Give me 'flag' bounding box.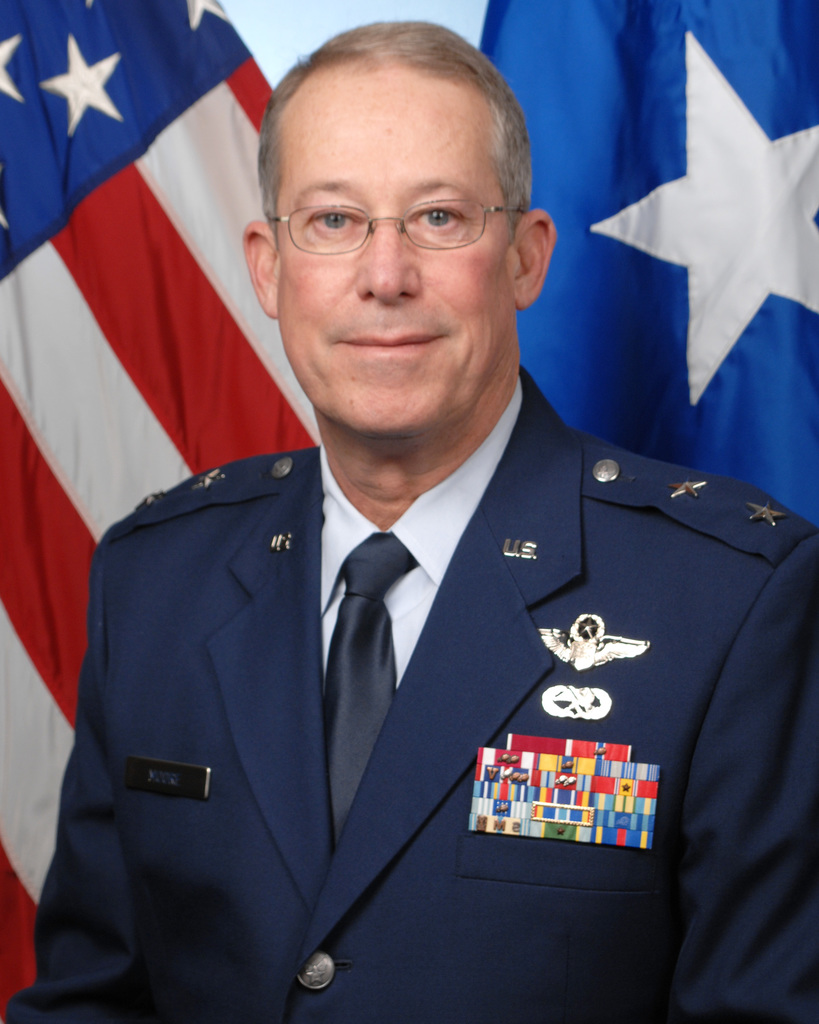
[473, 3, 818, 531].
